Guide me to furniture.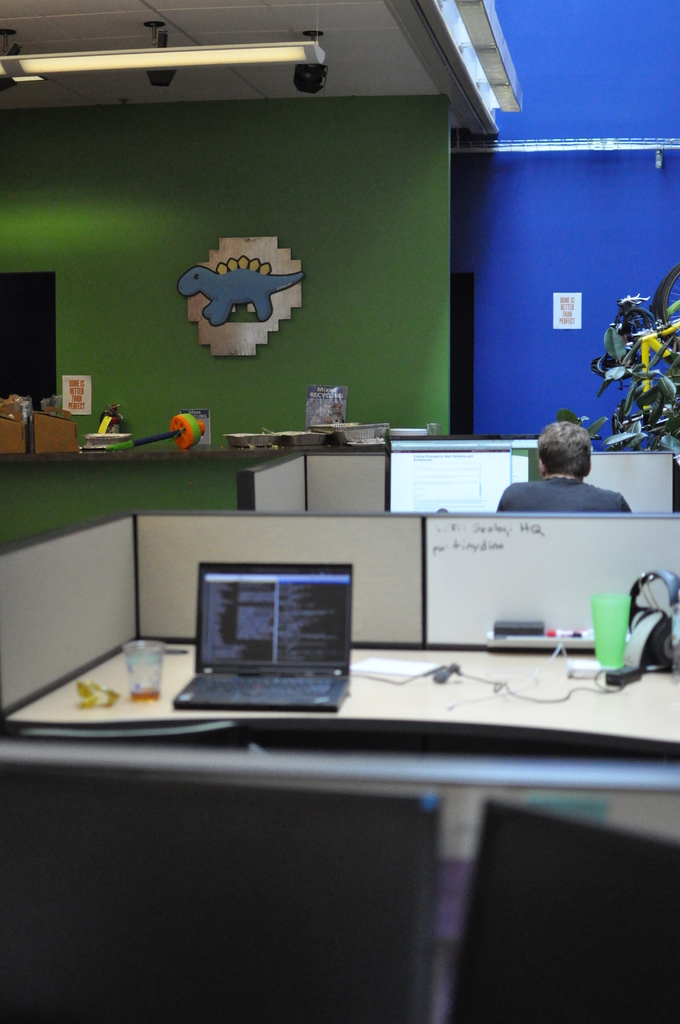
Guidance: [left=238, top=438, right=679, bottom=510].
